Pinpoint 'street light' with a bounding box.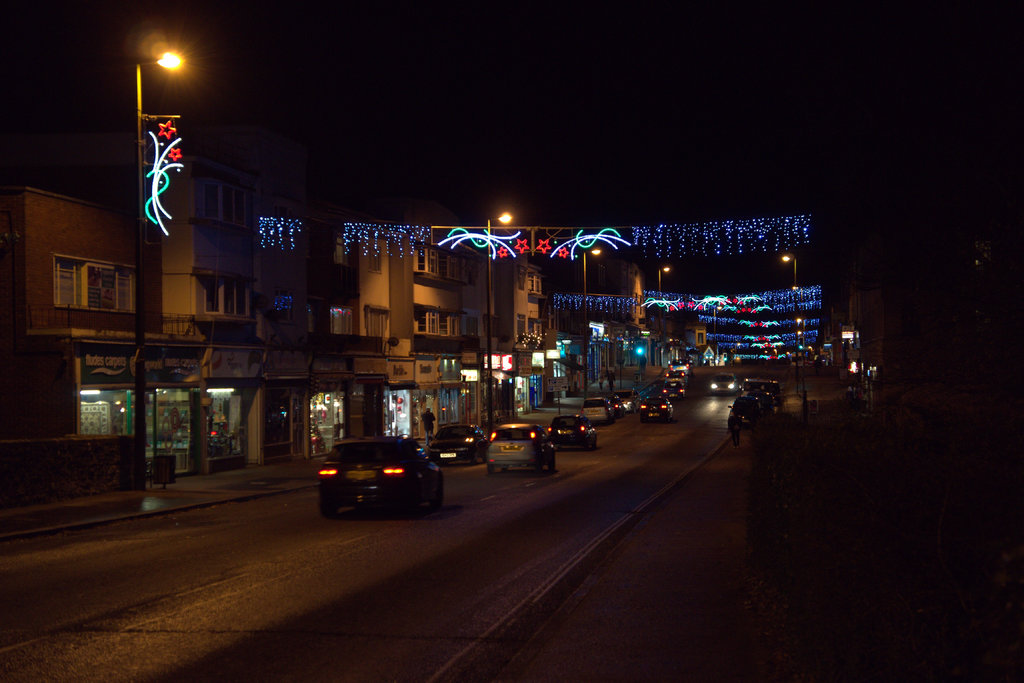
<box>650,263,676,366</box>.
